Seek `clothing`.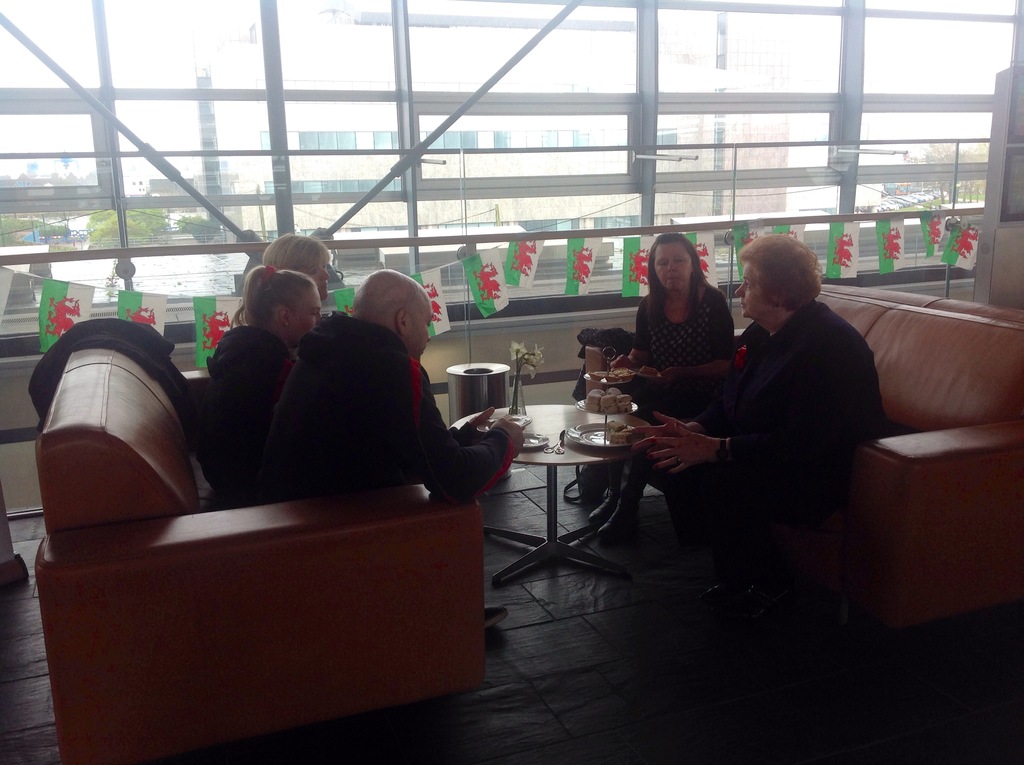
{"x1": 205, "y1": 299, "x2": 538, "y2": 519}.
